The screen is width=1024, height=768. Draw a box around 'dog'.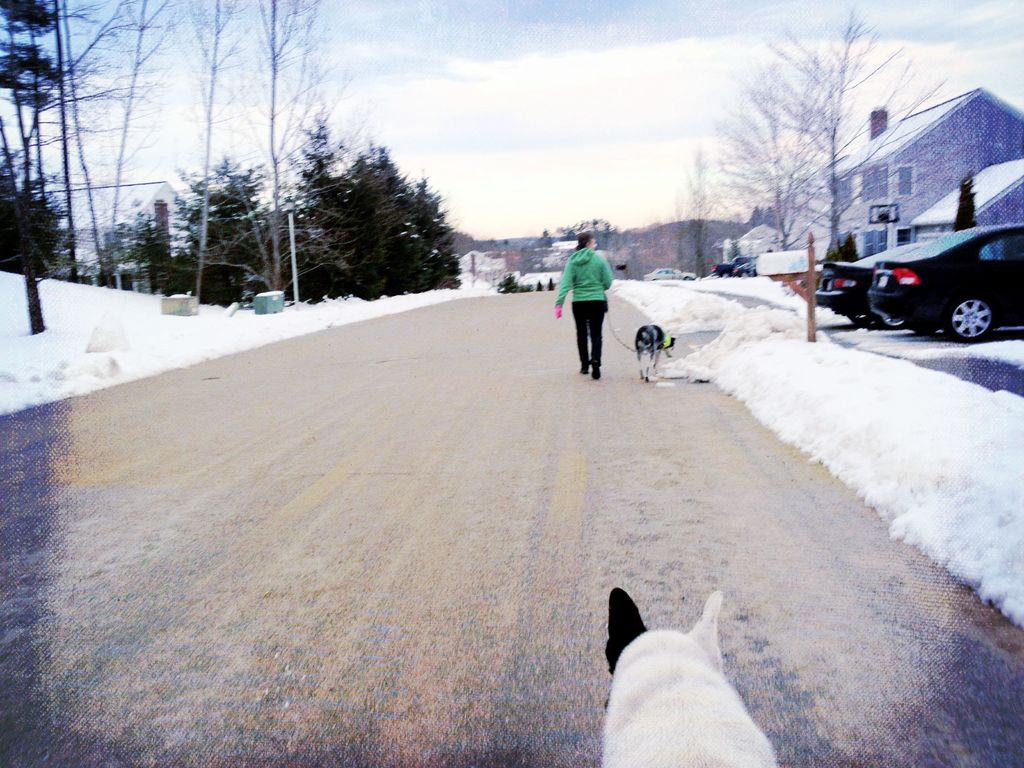
635 323 676 383.
